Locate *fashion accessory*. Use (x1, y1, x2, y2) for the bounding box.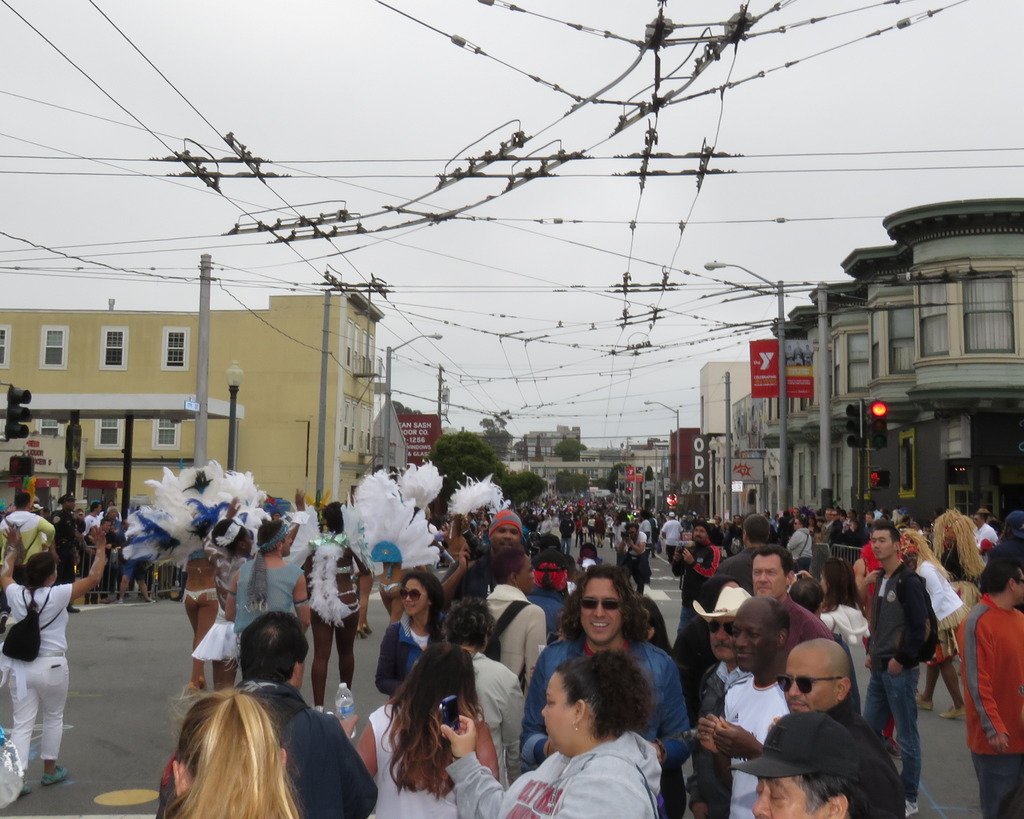
(724, 707, 858, 777).
